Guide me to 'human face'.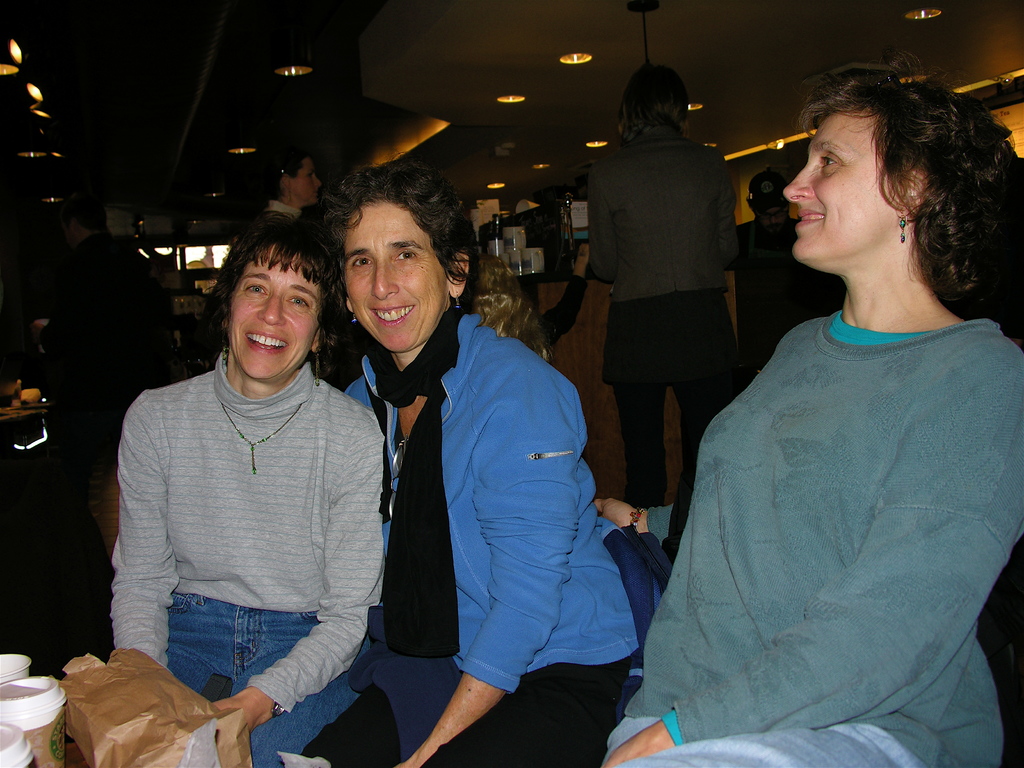
Guidance: [x1=342, y1=201, x2=448, y2=346].
